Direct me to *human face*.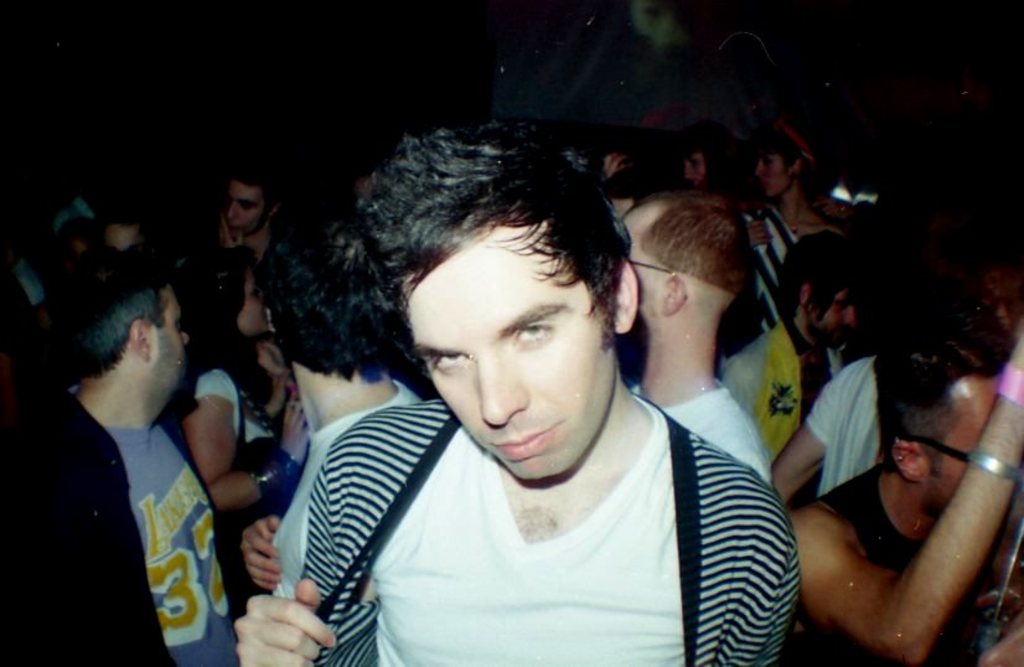
Direction: rect(801, 288, 854, 346).
